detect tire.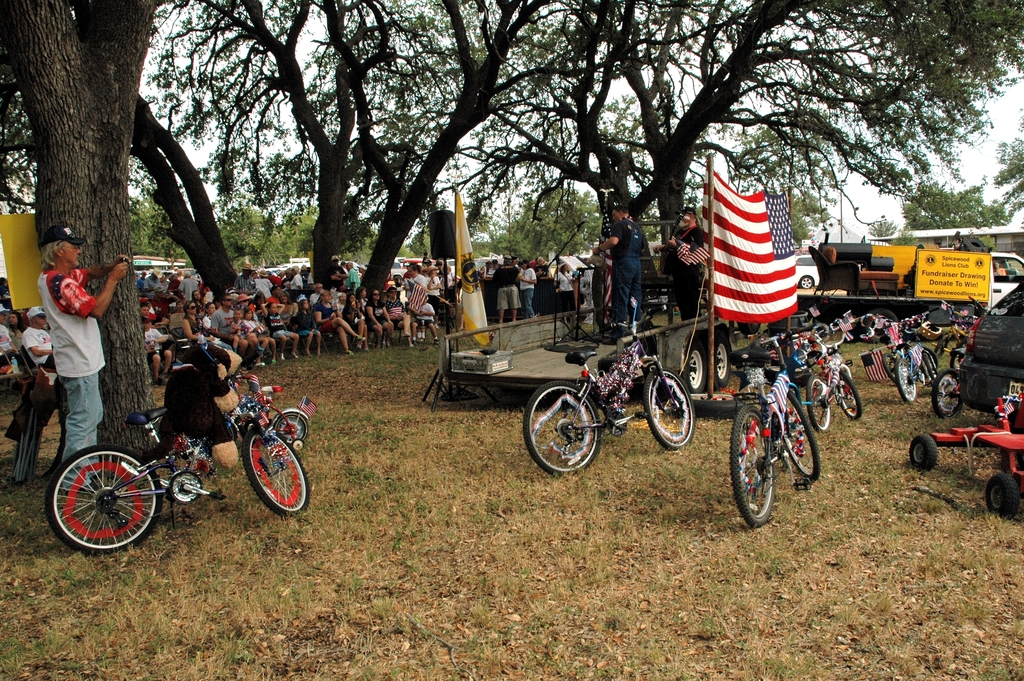
Detected at (x1=271, y1=406, x2=309, y2=450).
